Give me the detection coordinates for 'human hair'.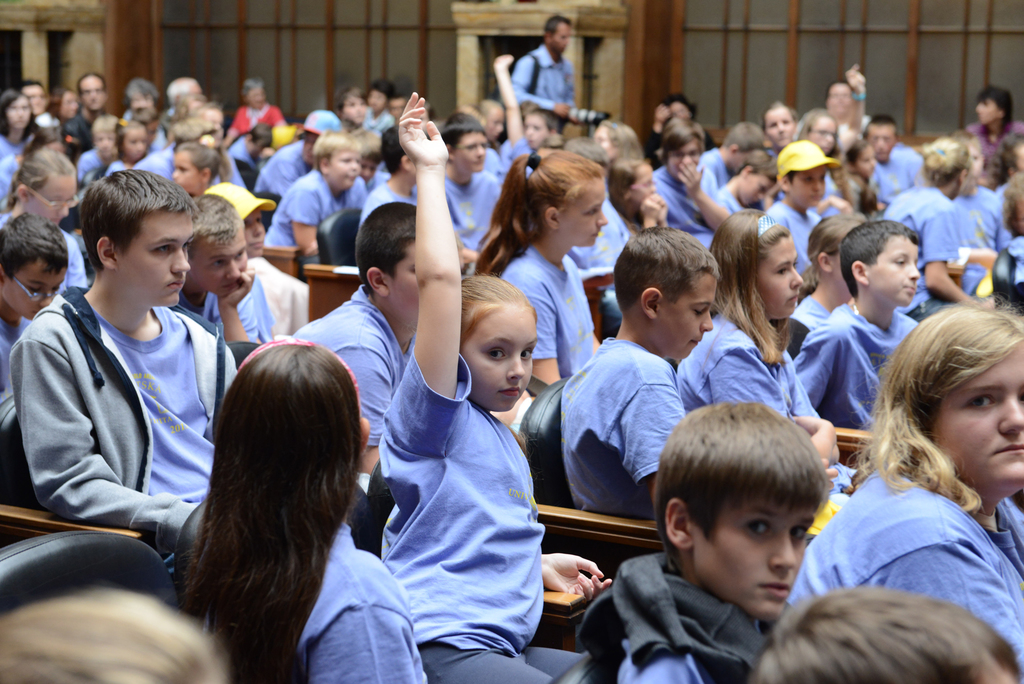
region(708, 209, 790, 366).
